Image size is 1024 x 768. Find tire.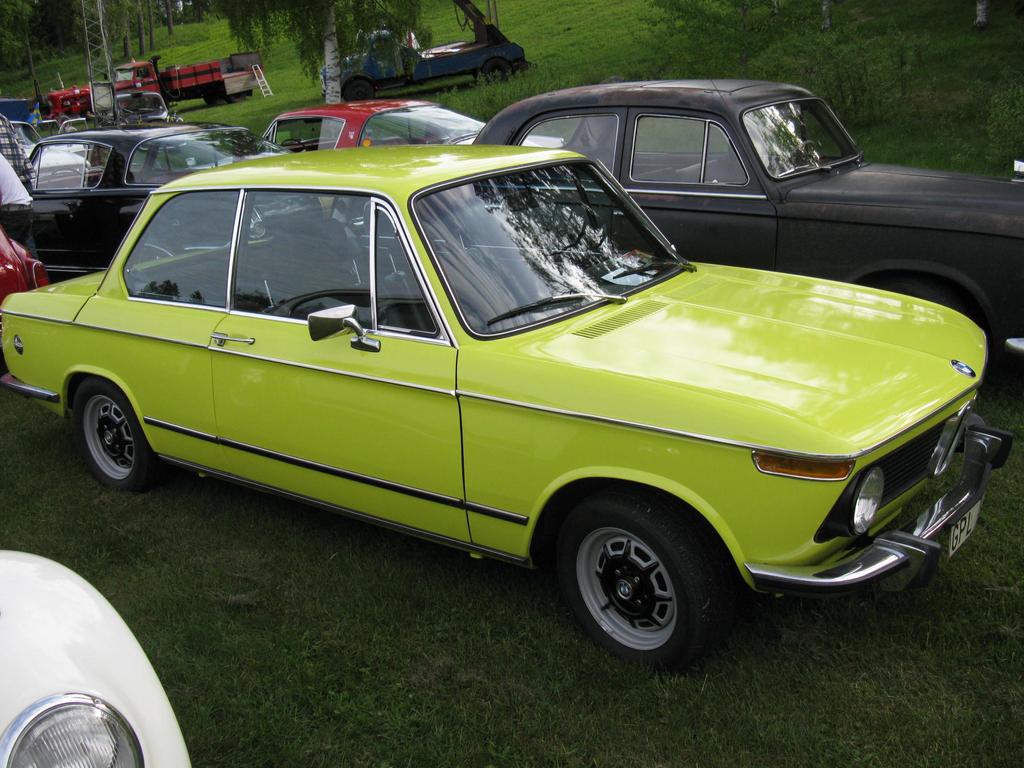
pyautogui.locateOnScreen(552, 502, 735, 674).
